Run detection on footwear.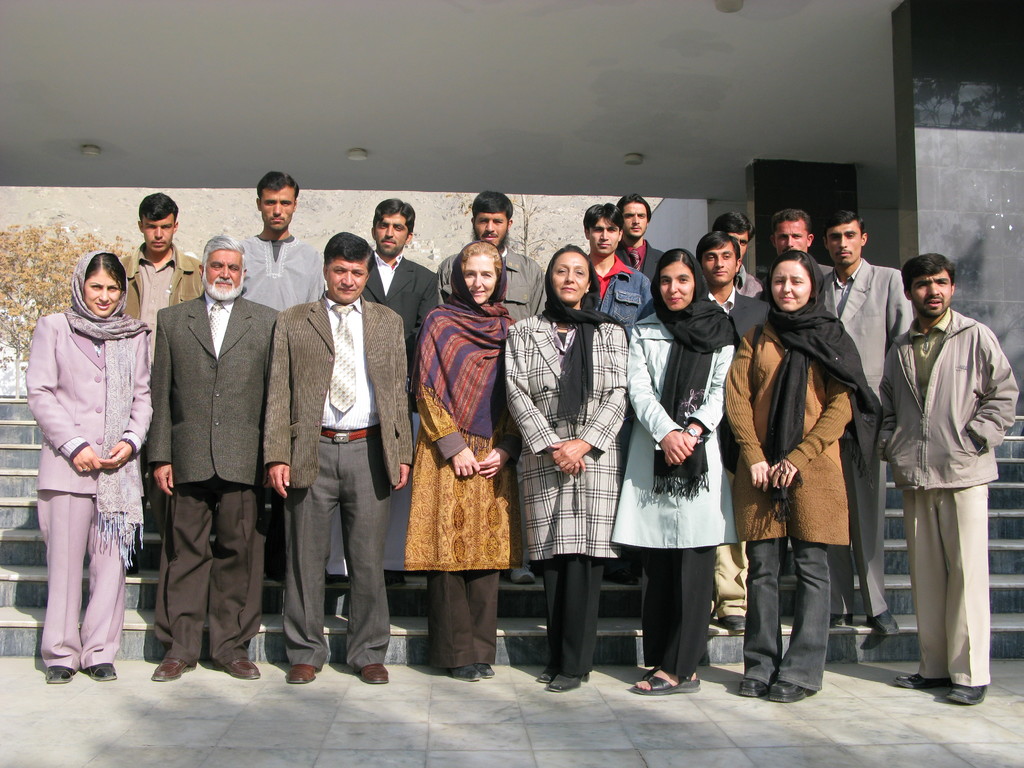
Result: box=[863, 603, 892, 634].
